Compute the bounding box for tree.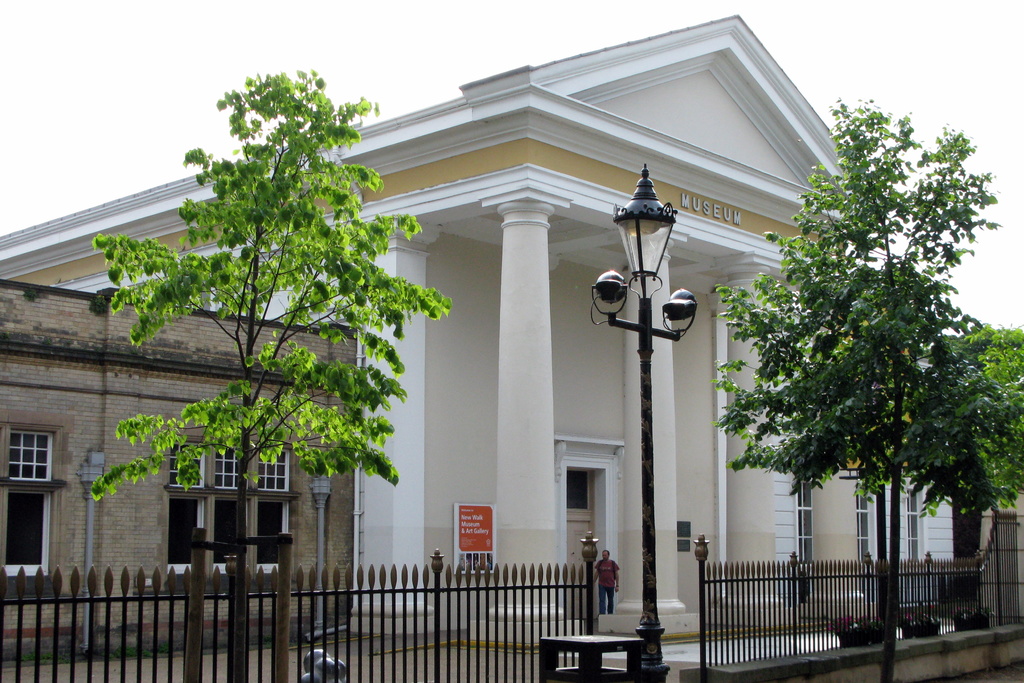
(x1=947, y1=322, x2=1023, y2=517).
